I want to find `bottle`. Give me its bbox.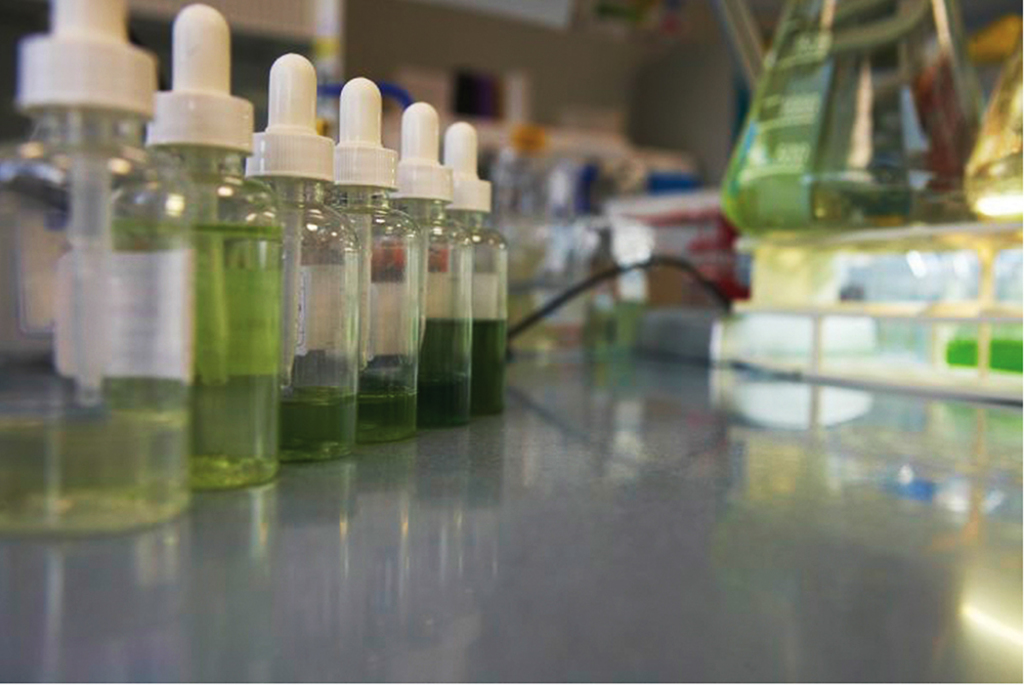
detection(238, 46, 362, 458).
